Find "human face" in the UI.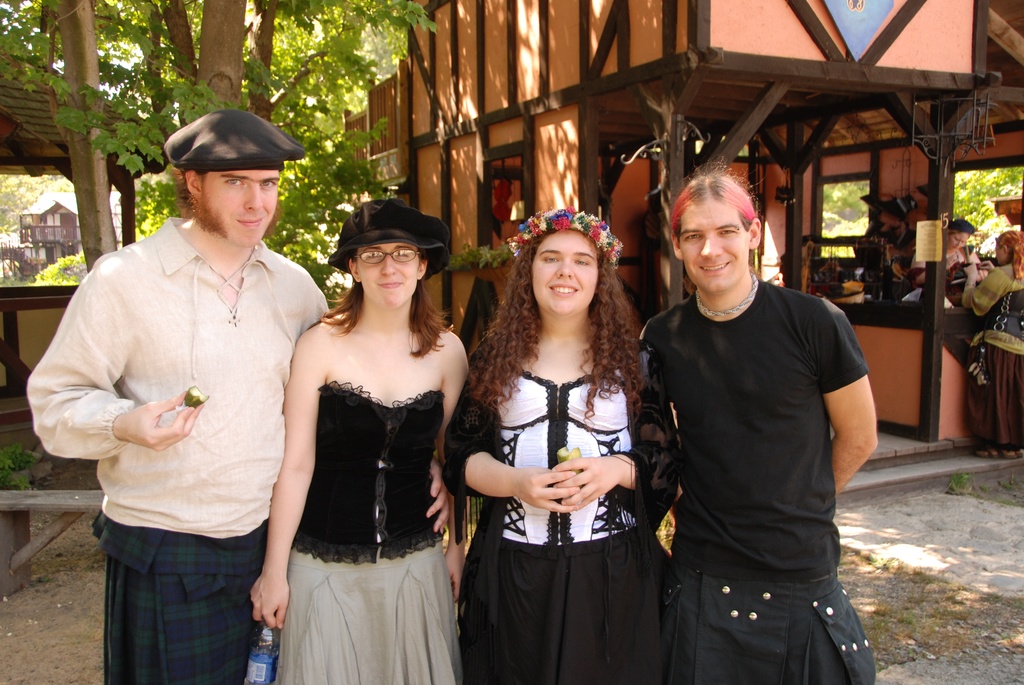
UI element at x1=355 y1=241 x2=416 y2=311.
